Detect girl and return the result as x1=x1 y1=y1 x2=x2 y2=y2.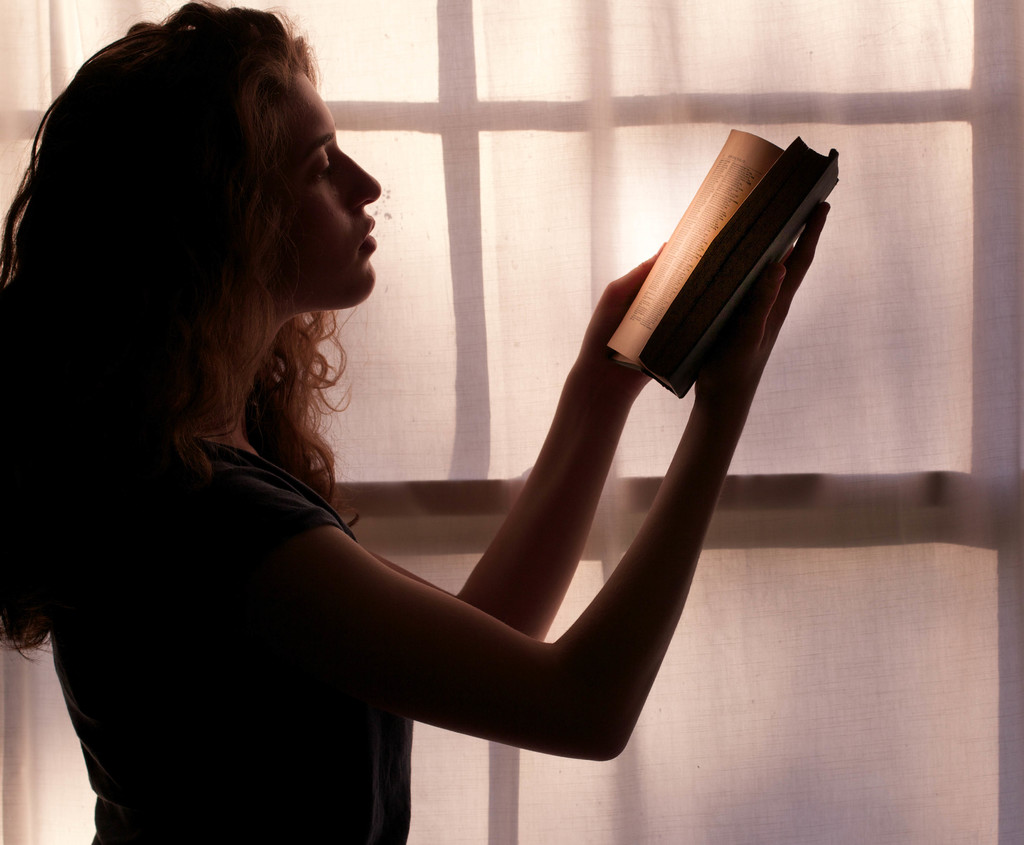
x1=0 y1=0 x2=829 y2=844.
